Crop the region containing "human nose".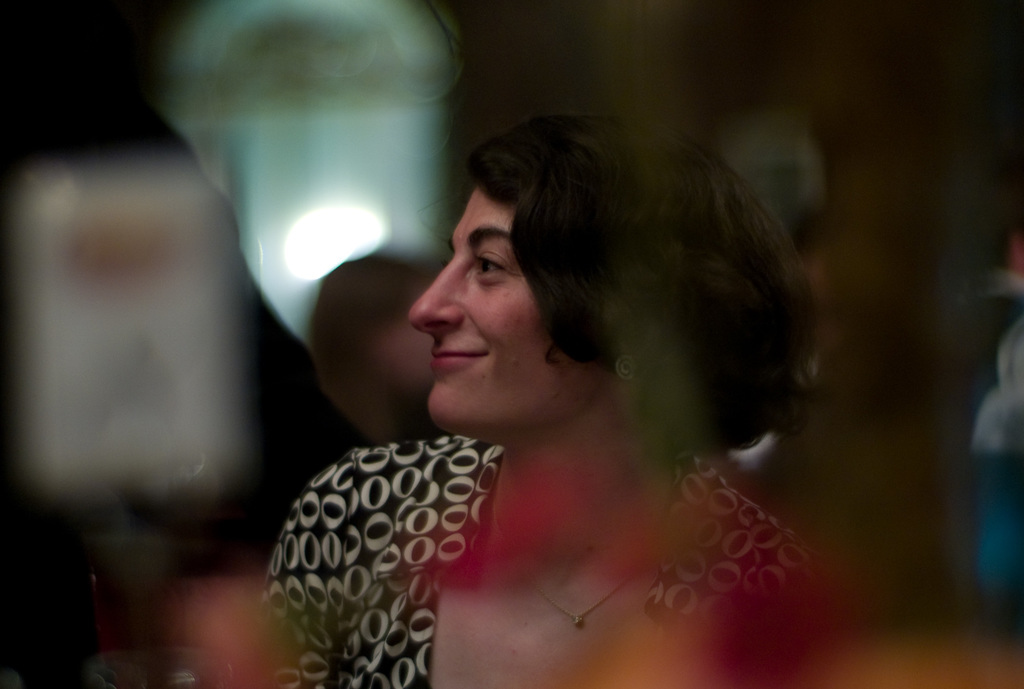
Crop region: [x1=413, y1=249, x2=479, y2=339].
